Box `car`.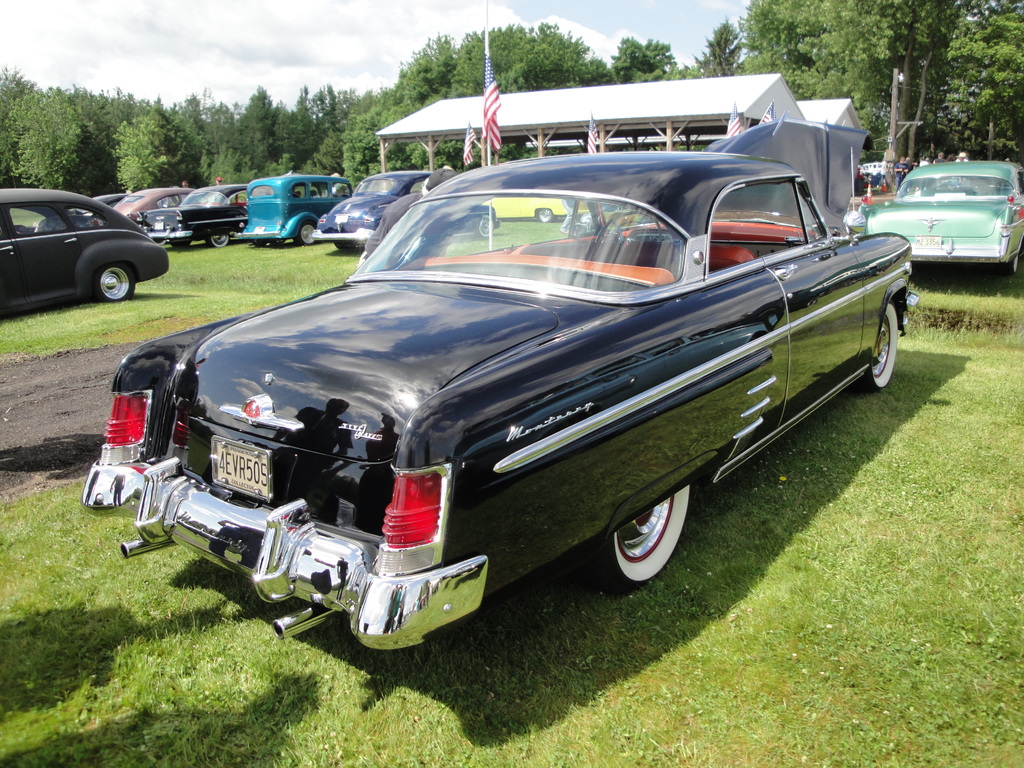
[865, 147, 1023, 275].
